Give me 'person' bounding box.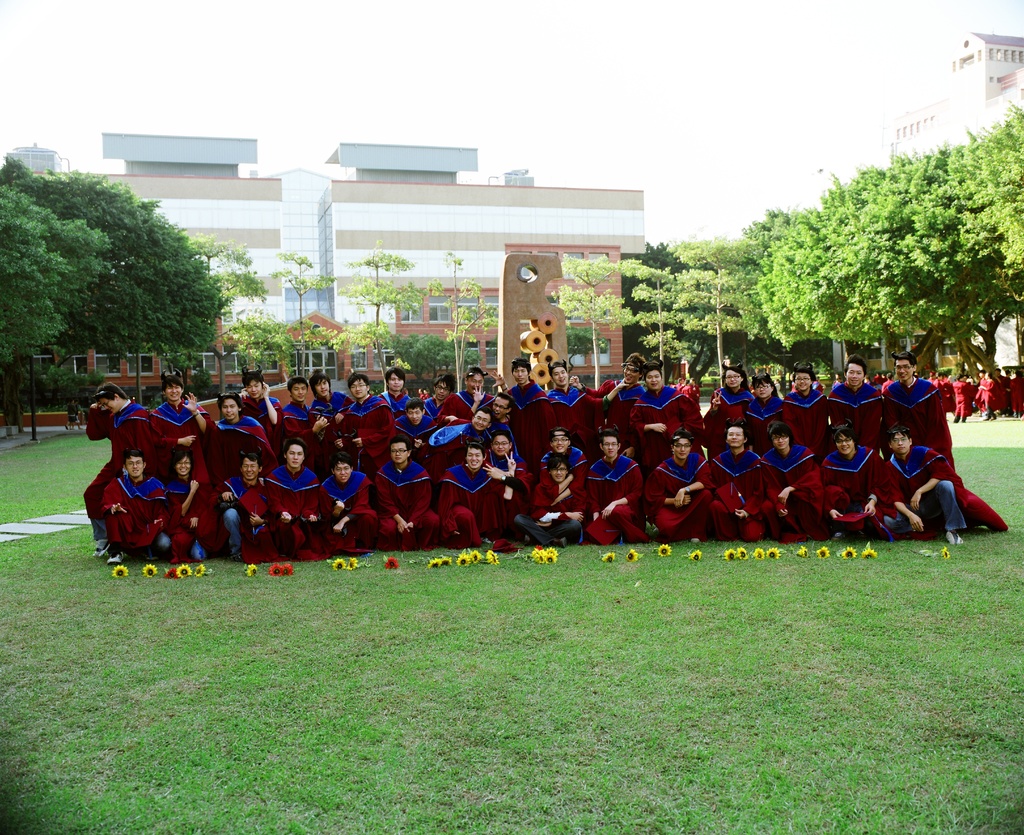
85,379,154,555.
